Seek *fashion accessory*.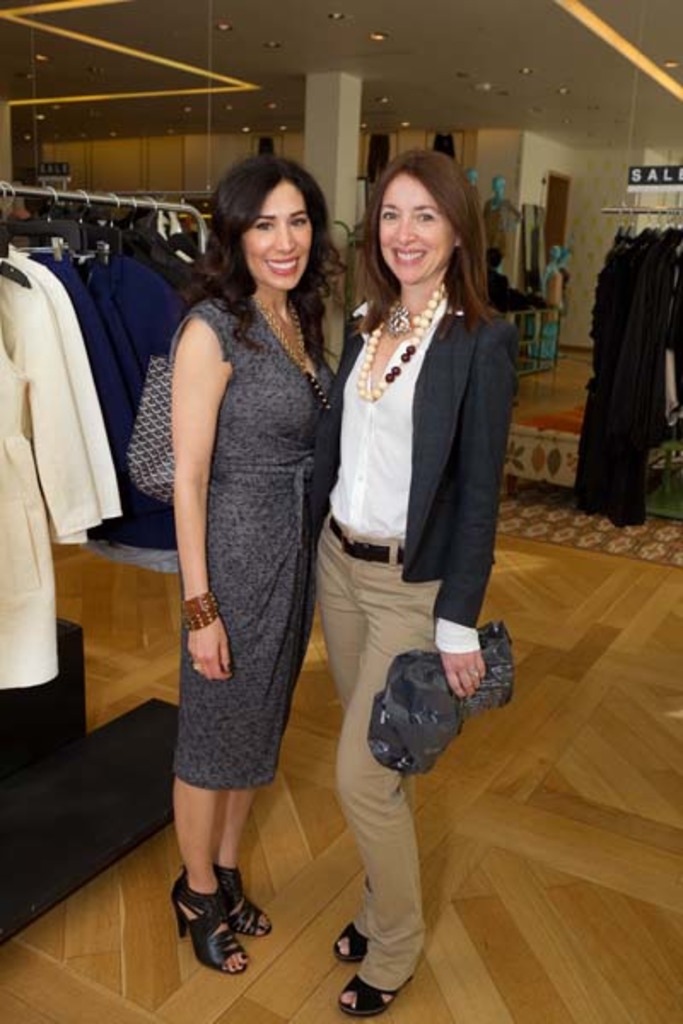
bbox=[210, 864, 270, 942].
